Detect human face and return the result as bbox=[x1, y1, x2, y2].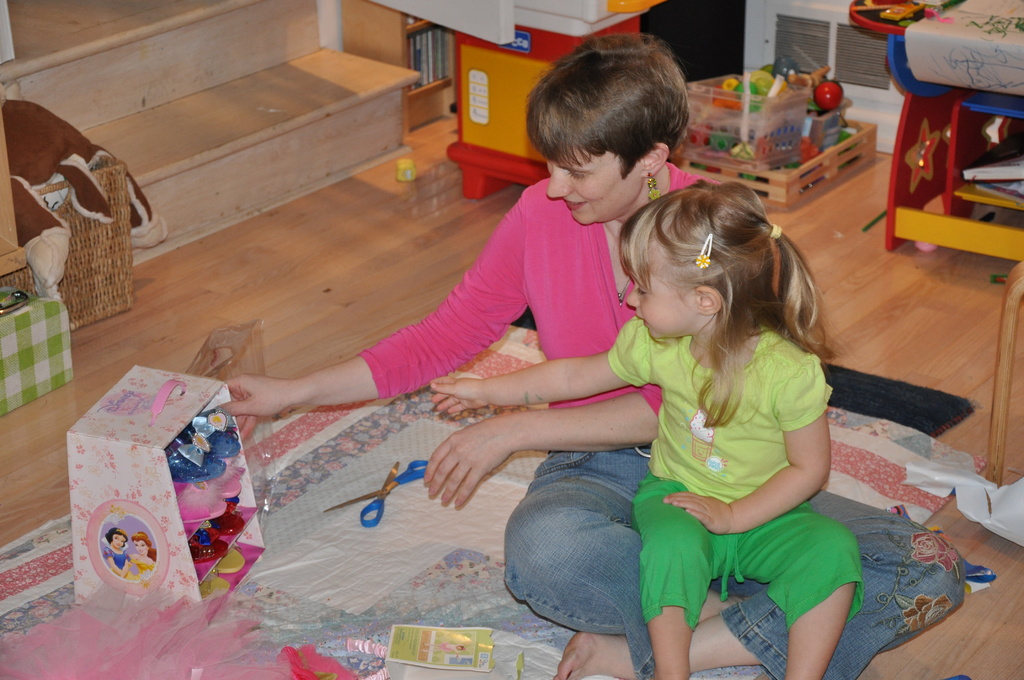
bbox=[109, 534, 125, 548].
